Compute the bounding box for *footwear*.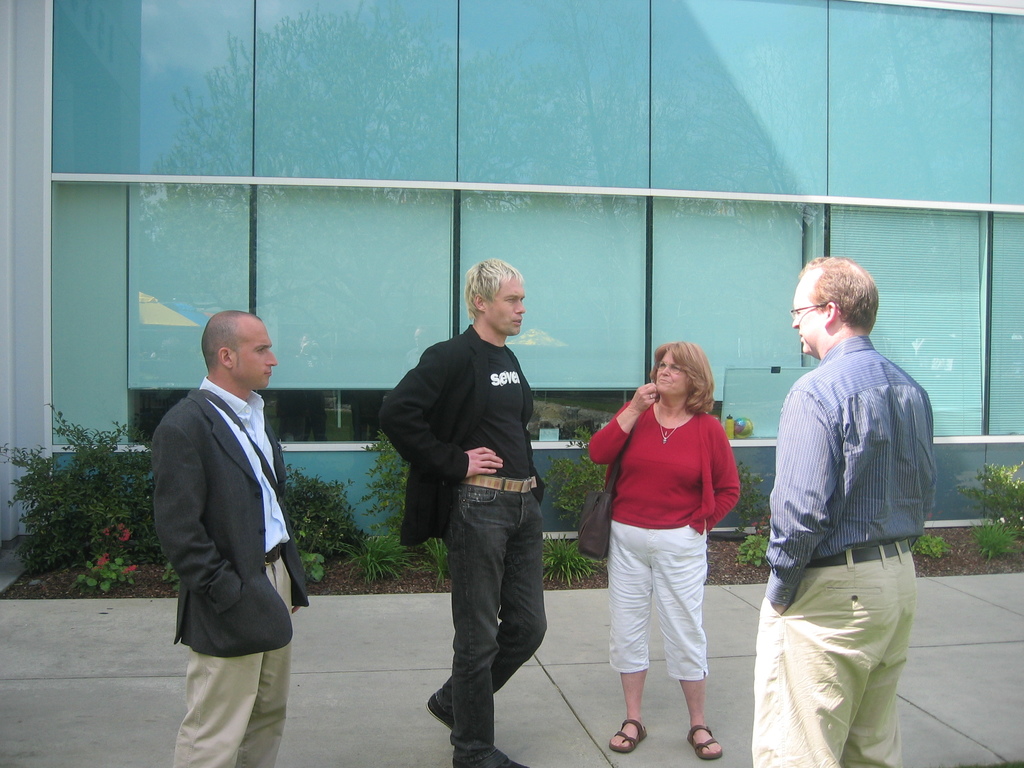
bbox=(429, 691, 453, 731).
